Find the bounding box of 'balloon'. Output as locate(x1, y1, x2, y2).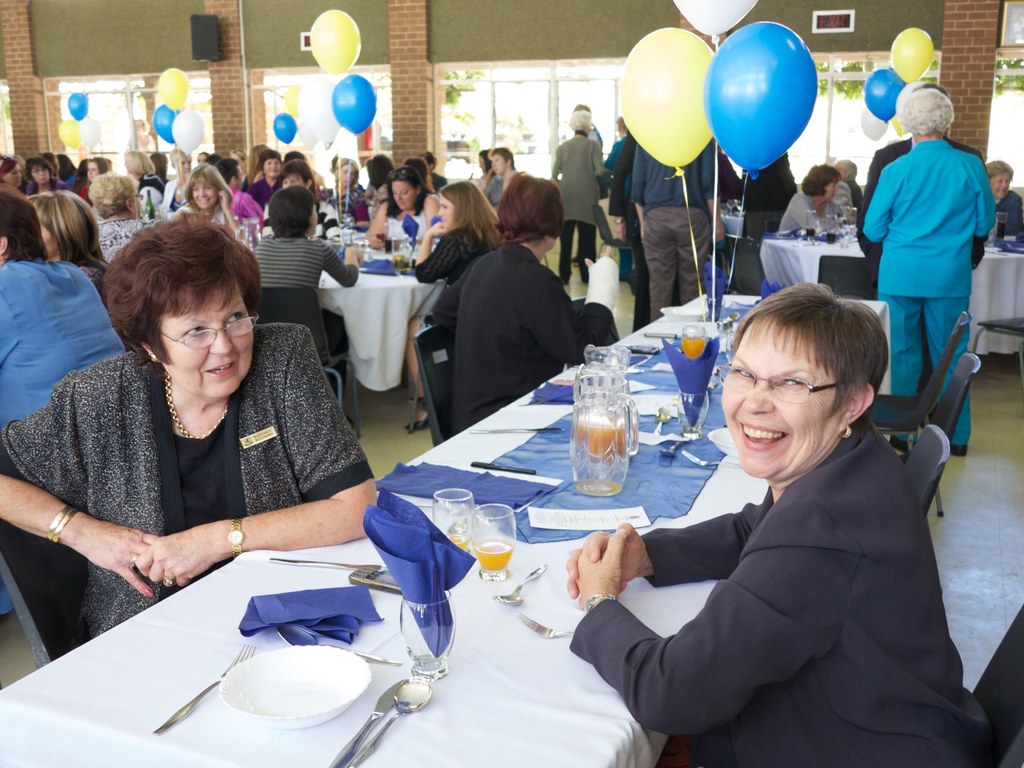
locate(703, 22, 817, 171).
